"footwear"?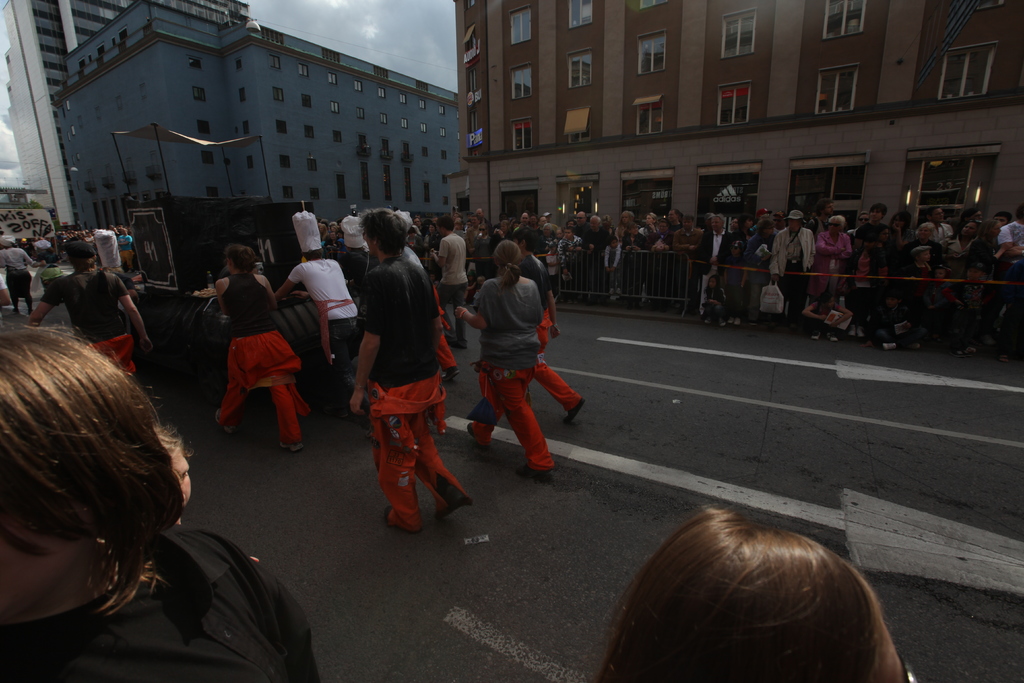
725:312:740:334
